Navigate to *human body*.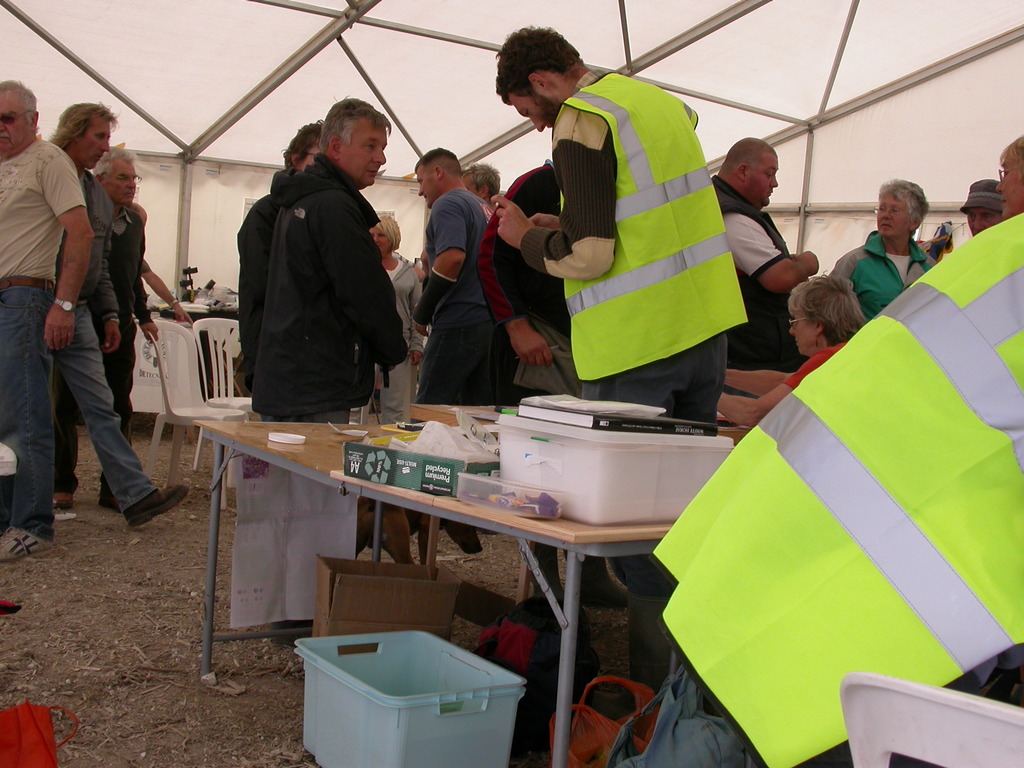
Navigation target: bbox(91, 144, 191, 509).
